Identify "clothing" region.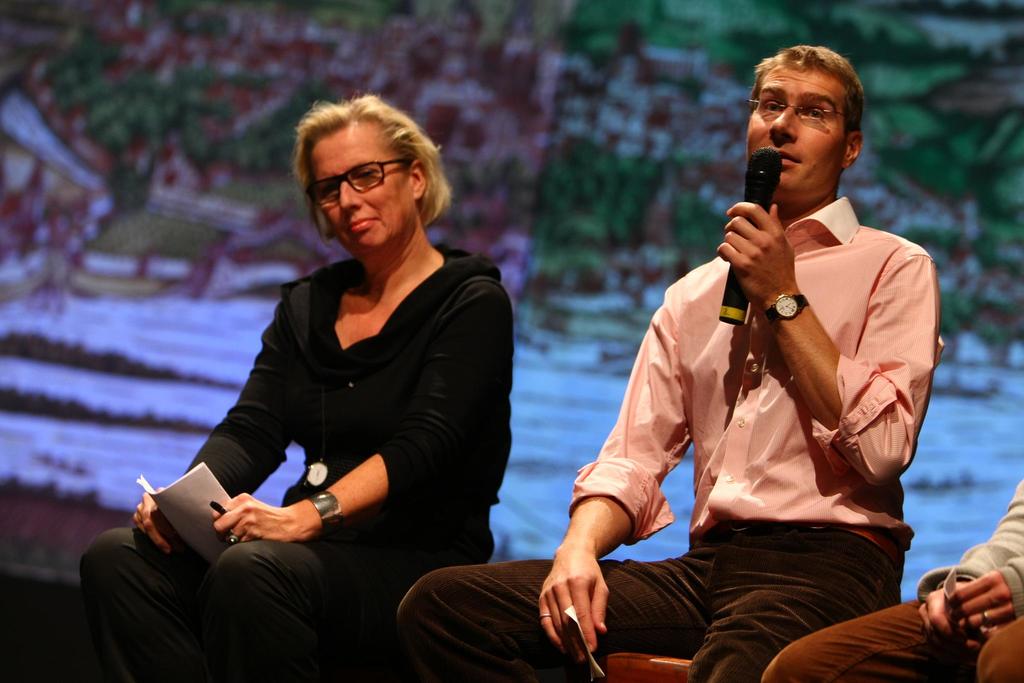
Region: {"x1": 761, "y1": 483, "x2": 1023, "y2": 682}.
